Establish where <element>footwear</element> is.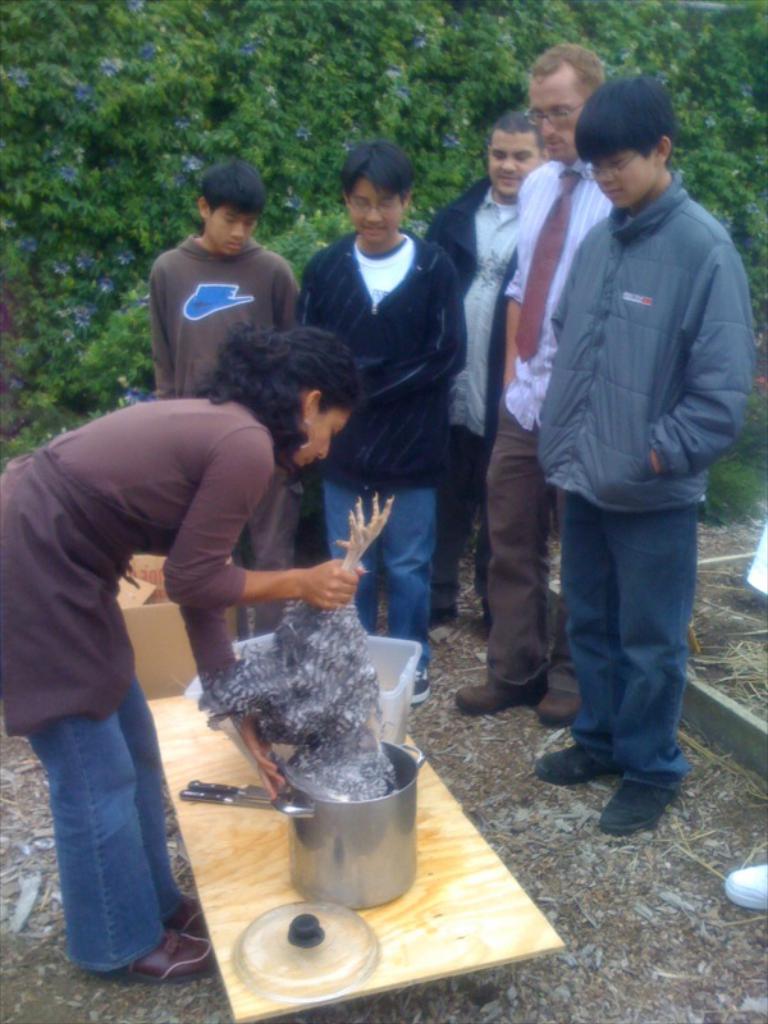
Established at bbox=(612, 755, 700, 840).
